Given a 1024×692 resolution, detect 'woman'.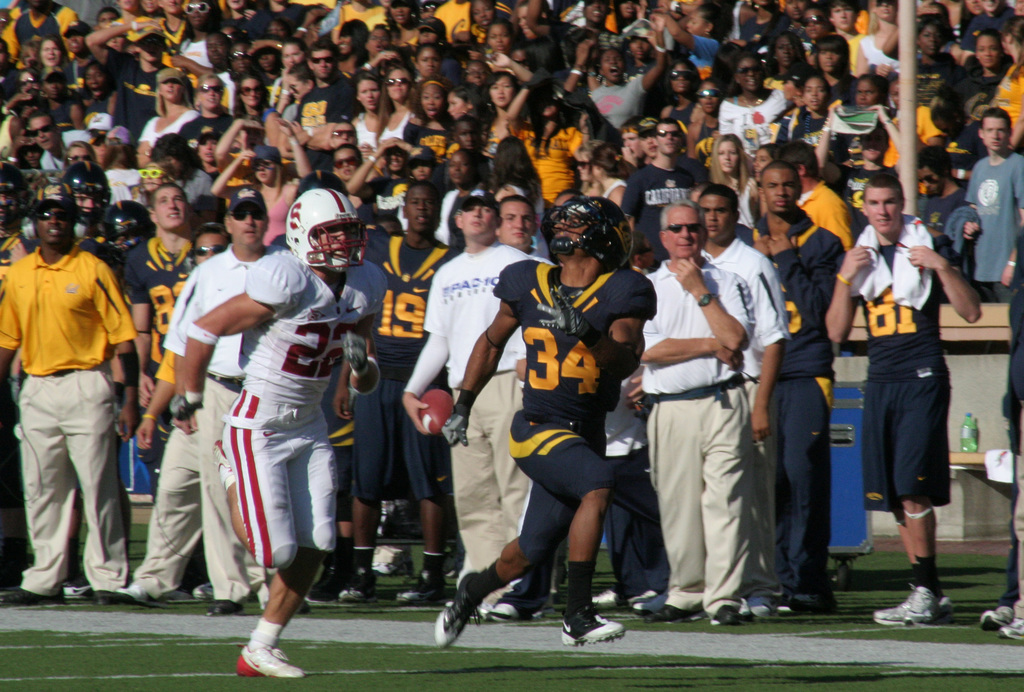
box=[714, 54, 788, 161].
